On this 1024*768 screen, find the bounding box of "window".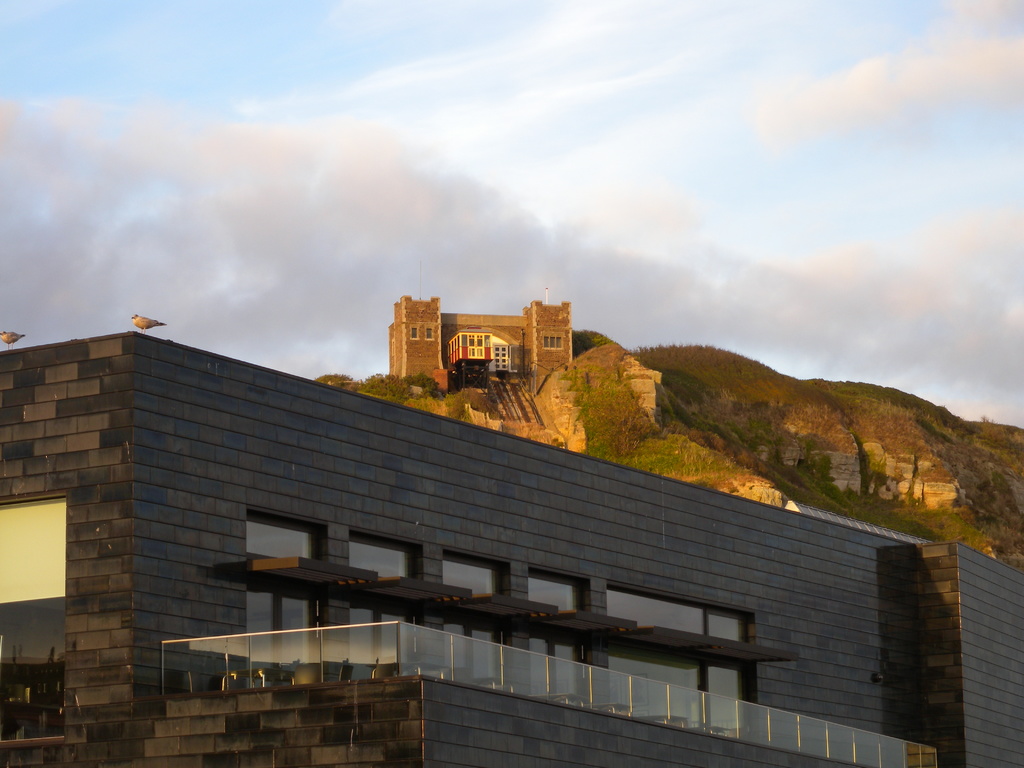
Bounding box: (x1=521, y1=566, x2=593, y2=721).
